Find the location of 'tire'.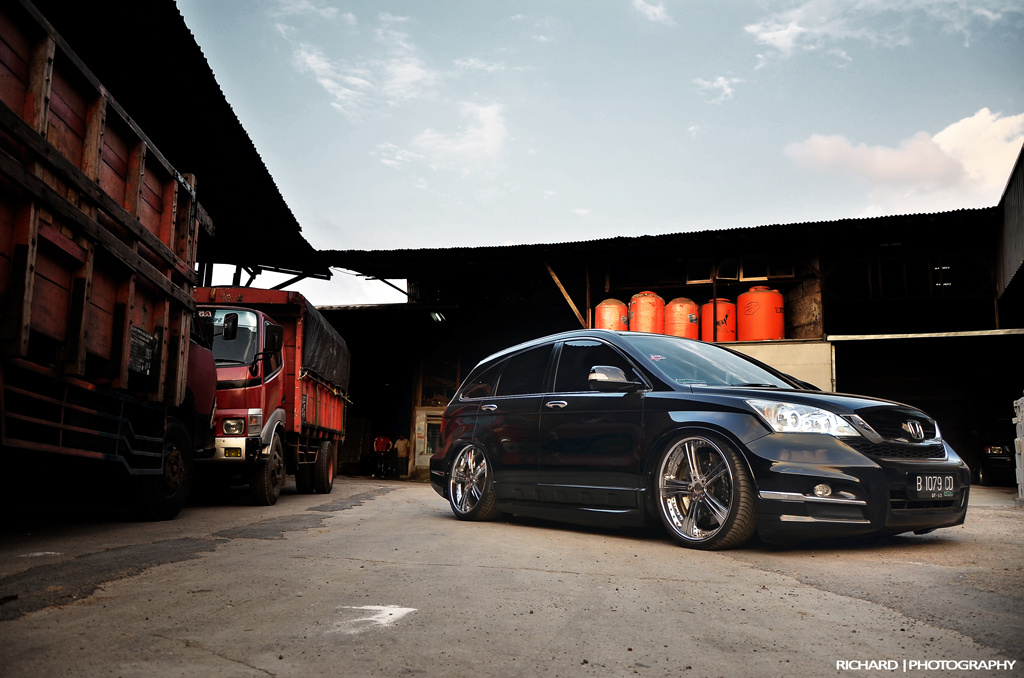
Location: select_region(299, 464, 311, 488).
